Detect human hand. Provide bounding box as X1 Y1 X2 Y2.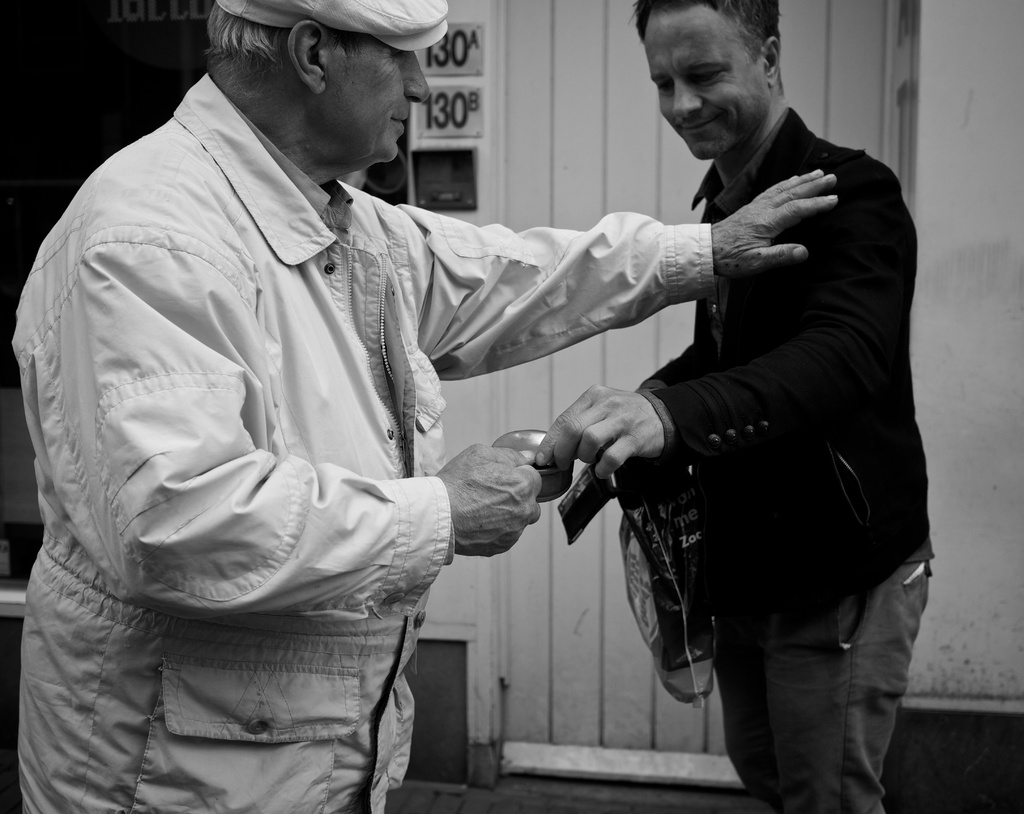
711 168 842 287.
